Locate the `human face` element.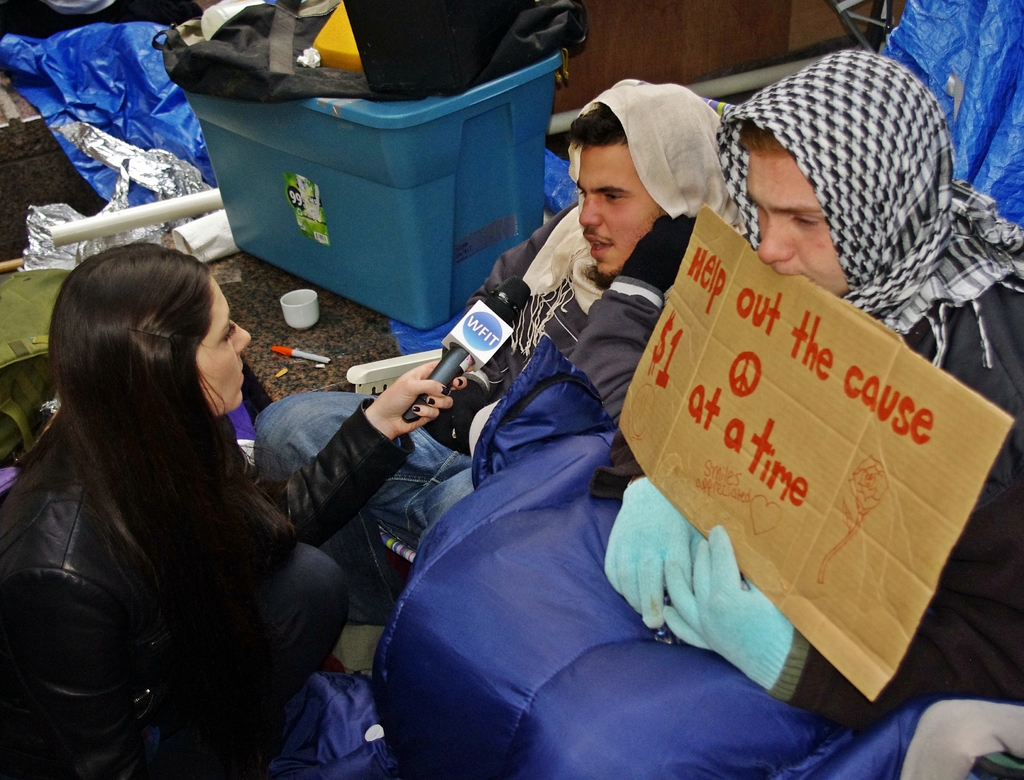
Element bbox: BBox(205, 270, 259, 421).
